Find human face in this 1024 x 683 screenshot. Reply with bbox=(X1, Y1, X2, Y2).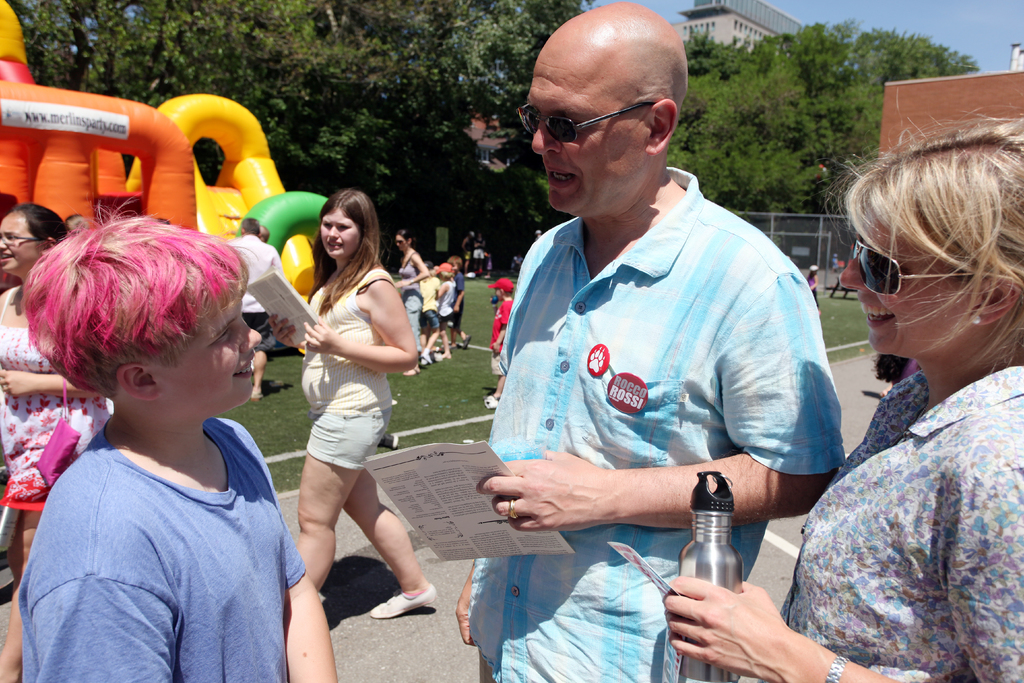
bbox=(0, 206, 39, 278).
